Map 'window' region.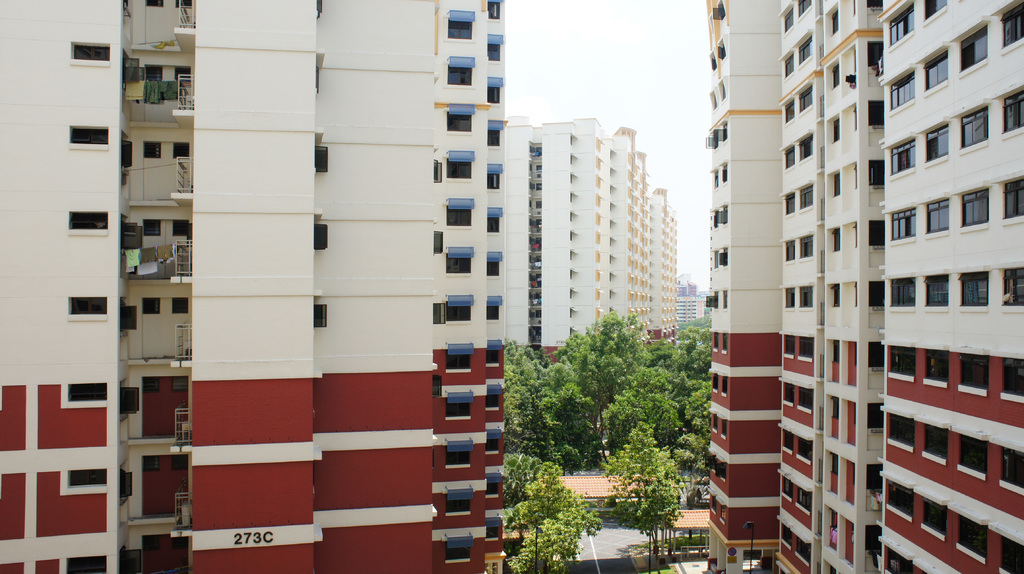
Mapped to <region>444, 439, 471, 472</region>.
